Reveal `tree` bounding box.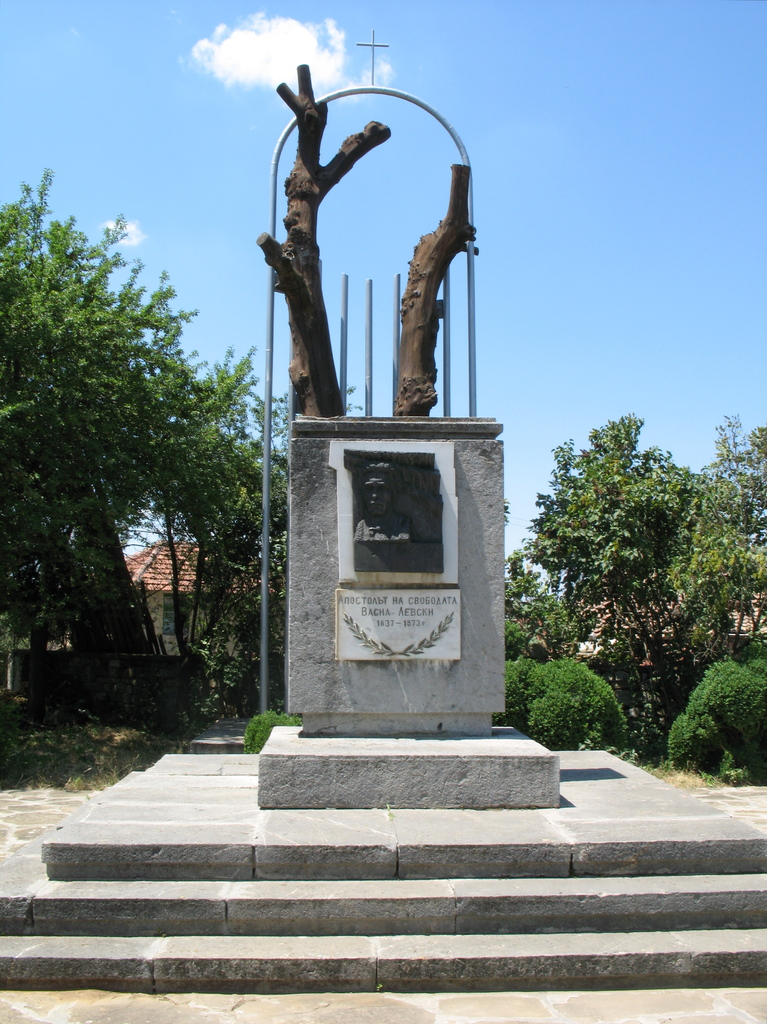
Revealed: bbox=[506, 534, 588, 671].
